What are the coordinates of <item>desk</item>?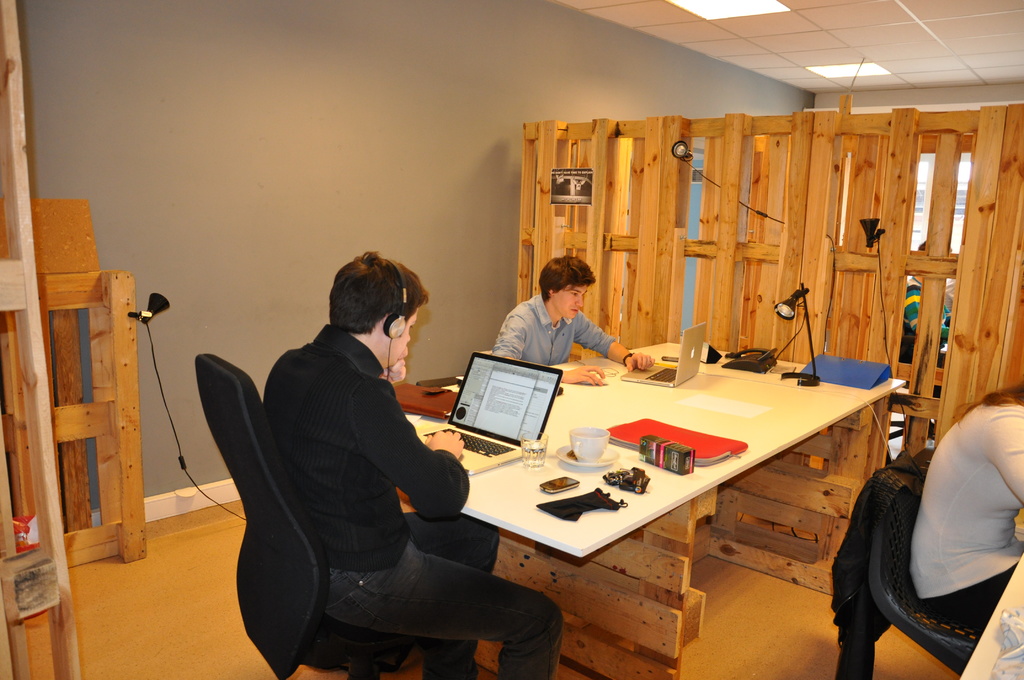
BBox(404, 337, 902, 659).
